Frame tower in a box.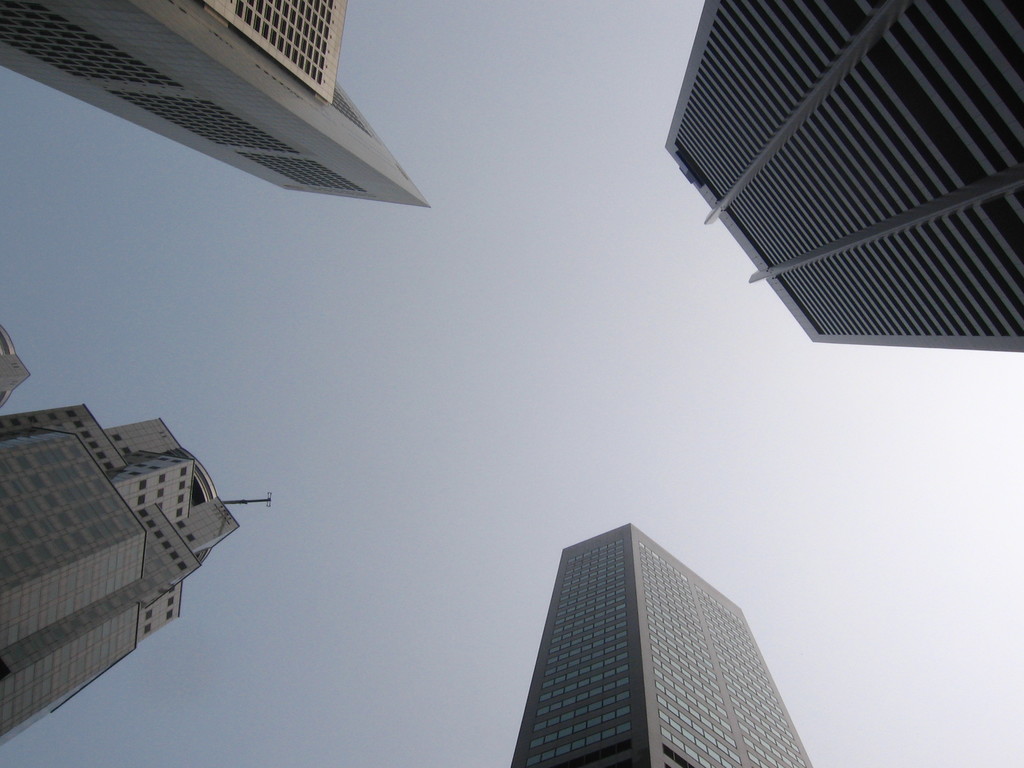
box(505, 523, 809, 767).
